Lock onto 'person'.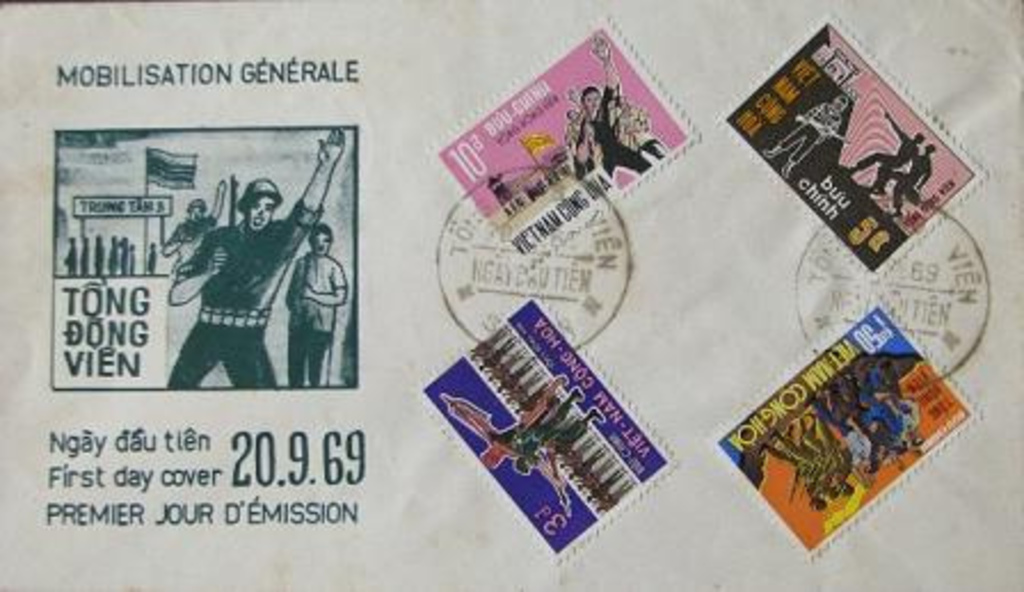
Locked: left=82, top=238, right=87, bottom=277.
